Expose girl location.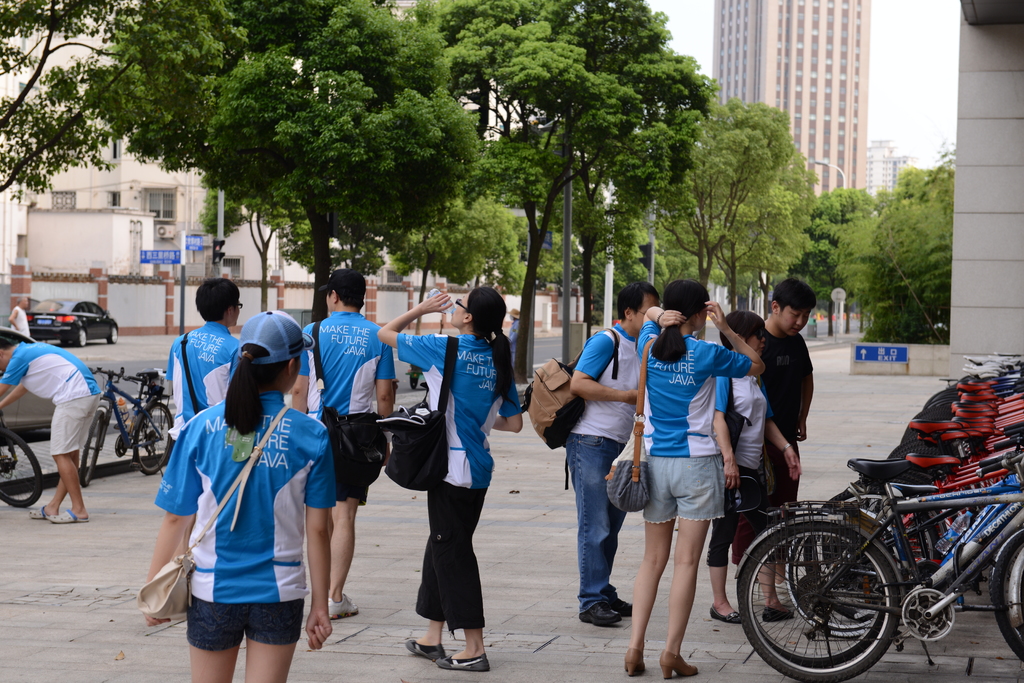
Exposed at crop(617, 274, 766, 680).
